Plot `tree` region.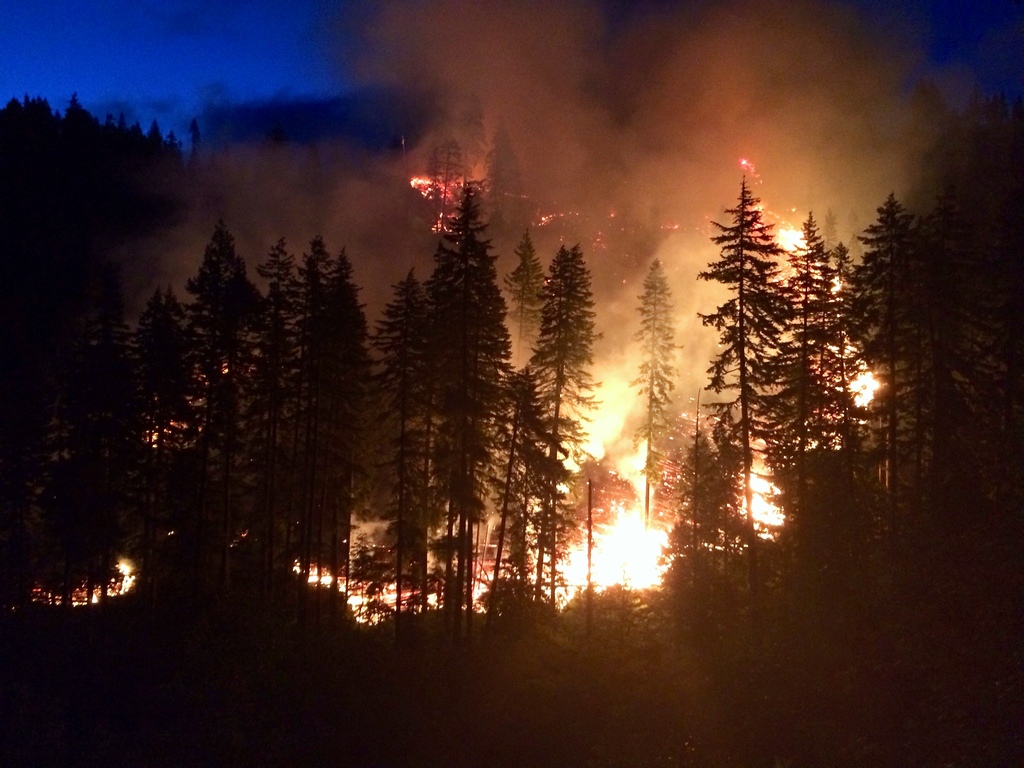
Plotted at [8,302,86,608].
